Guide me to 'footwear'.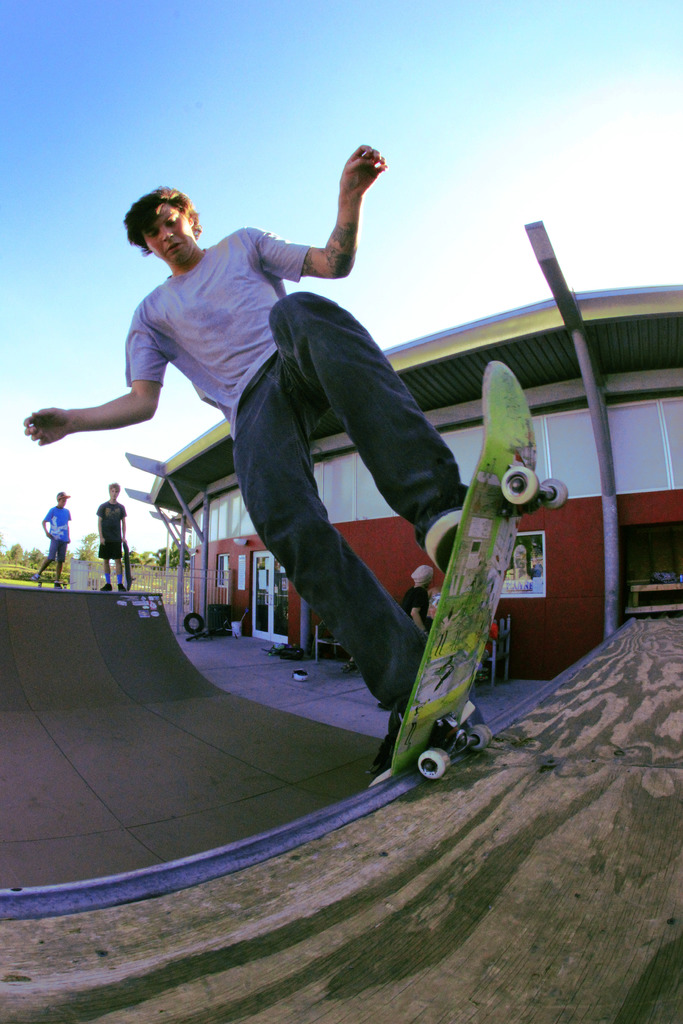
Guidance: 422:508:455:568.
